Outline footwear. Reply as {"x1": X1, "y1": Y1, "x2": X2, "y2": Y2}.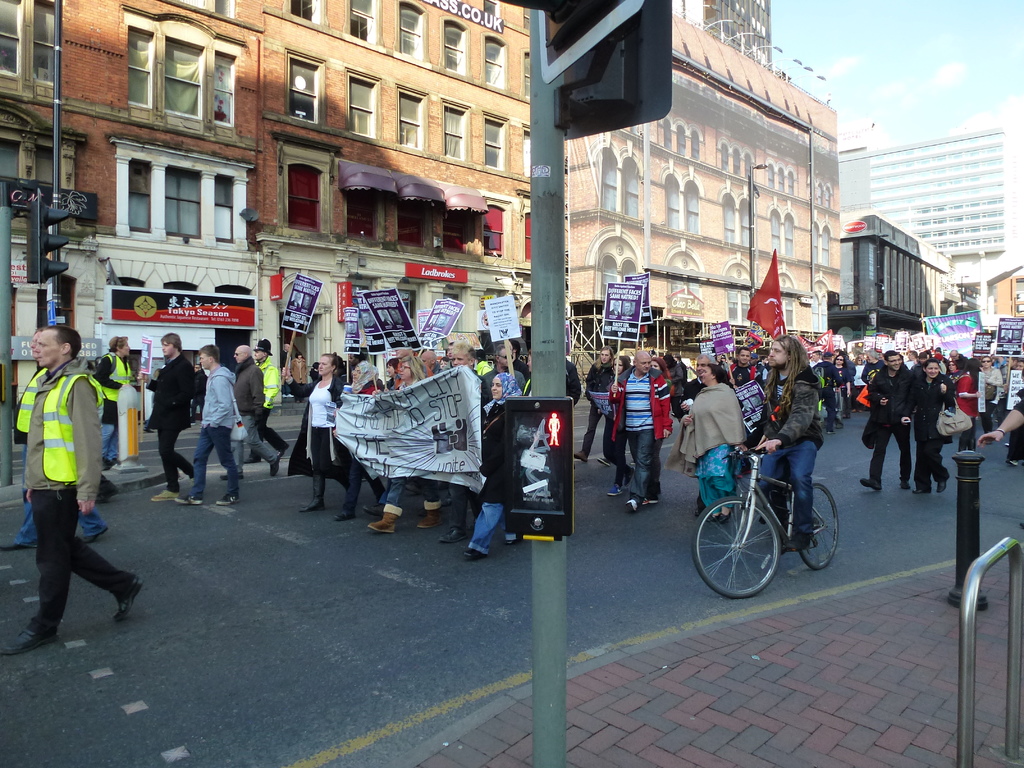
{"x1": 358, "y1": 506, "x2": 375, "y2": 512}.
